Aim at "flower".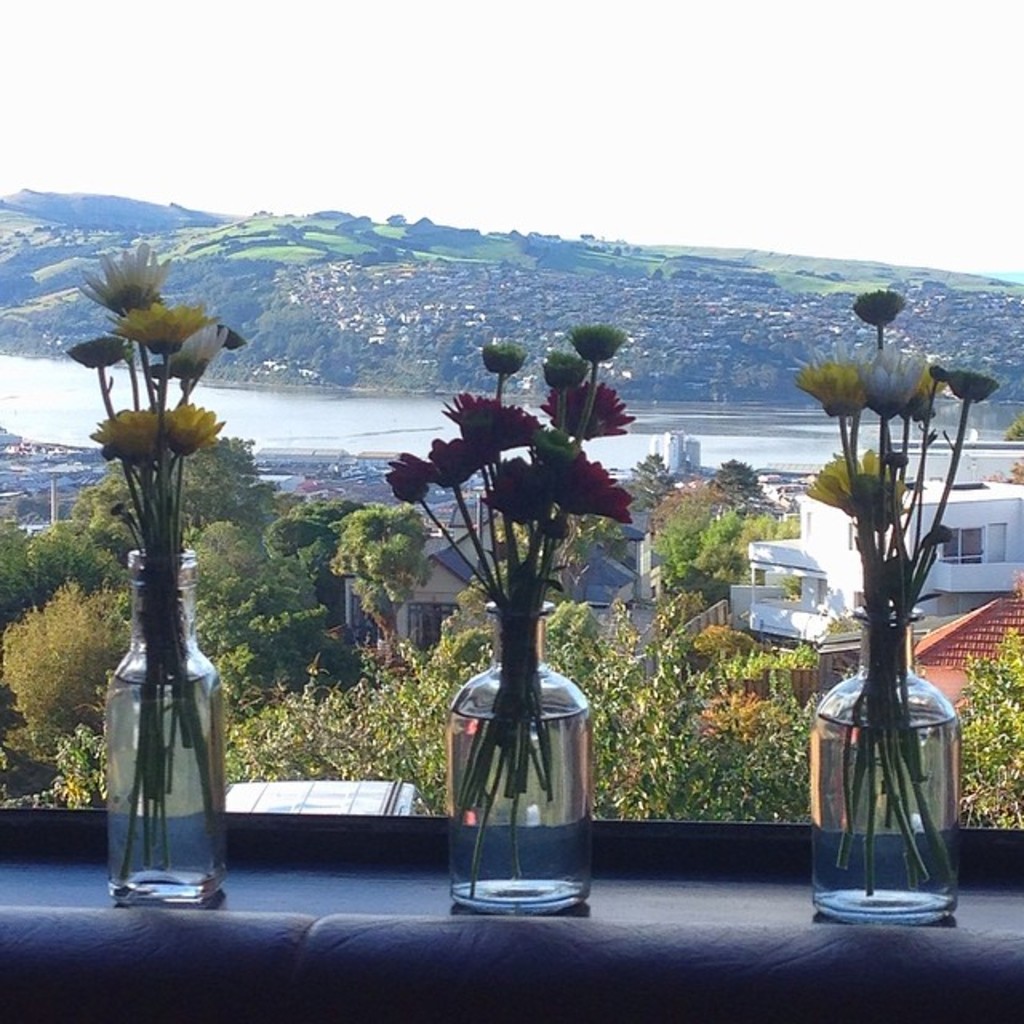
Aimed at l=800, t=352, r=875, b=426.
